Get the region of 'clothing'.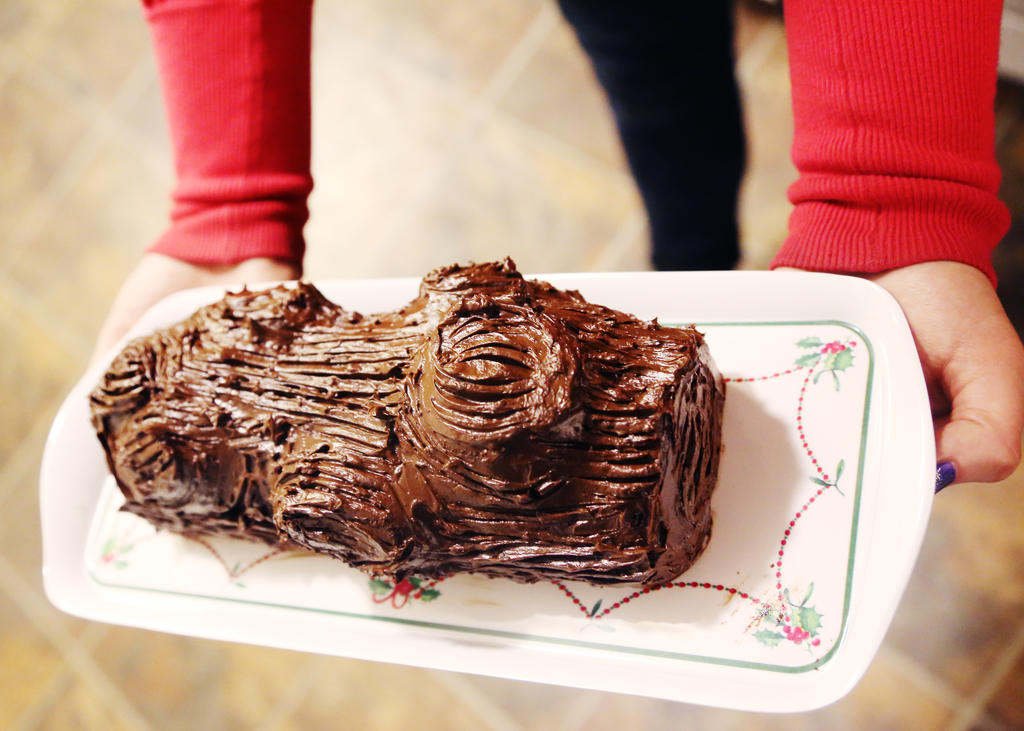
553,0,752,275.
